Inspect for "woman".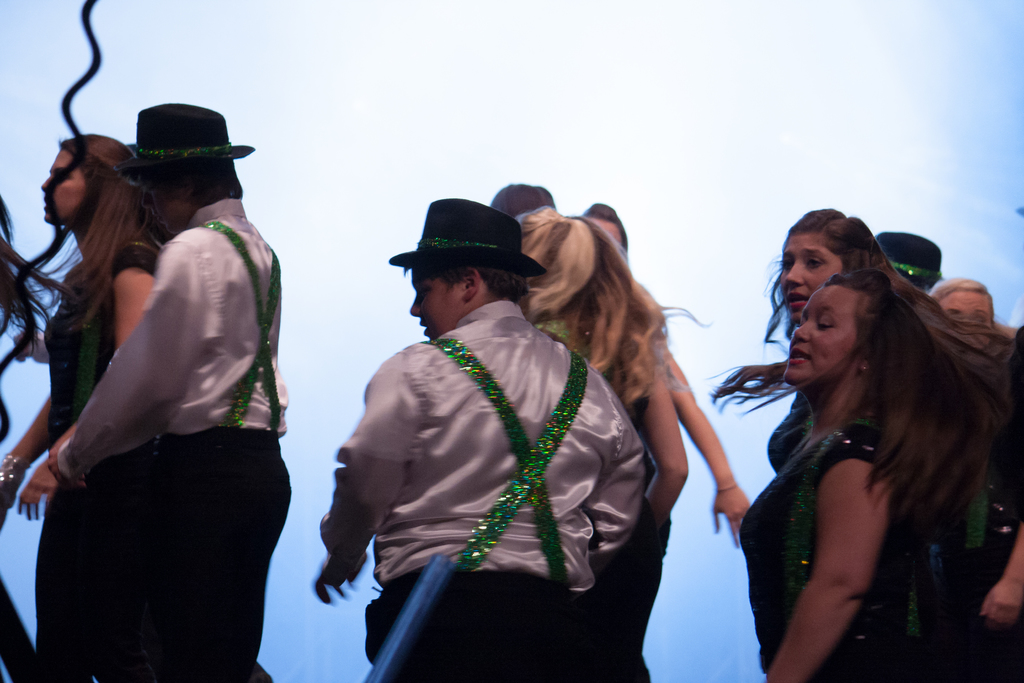
Inspection: box(576, 198, 745, 682).
